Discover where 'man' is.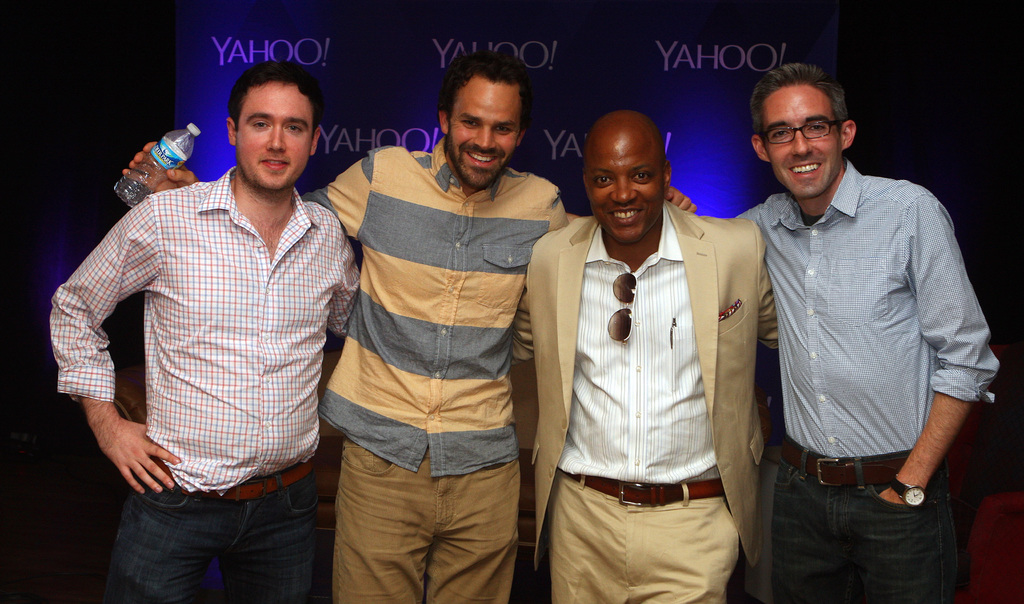
Discovered at (726,64,999,603).
